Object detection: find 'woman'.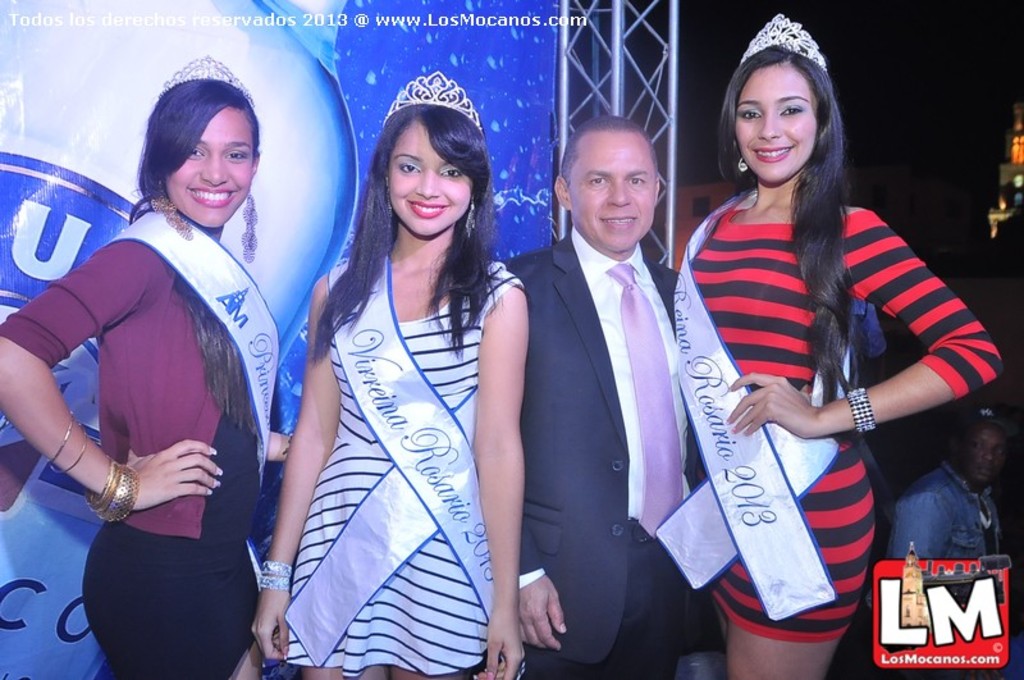
(left=242, top=99, right=540, bottom=679).
